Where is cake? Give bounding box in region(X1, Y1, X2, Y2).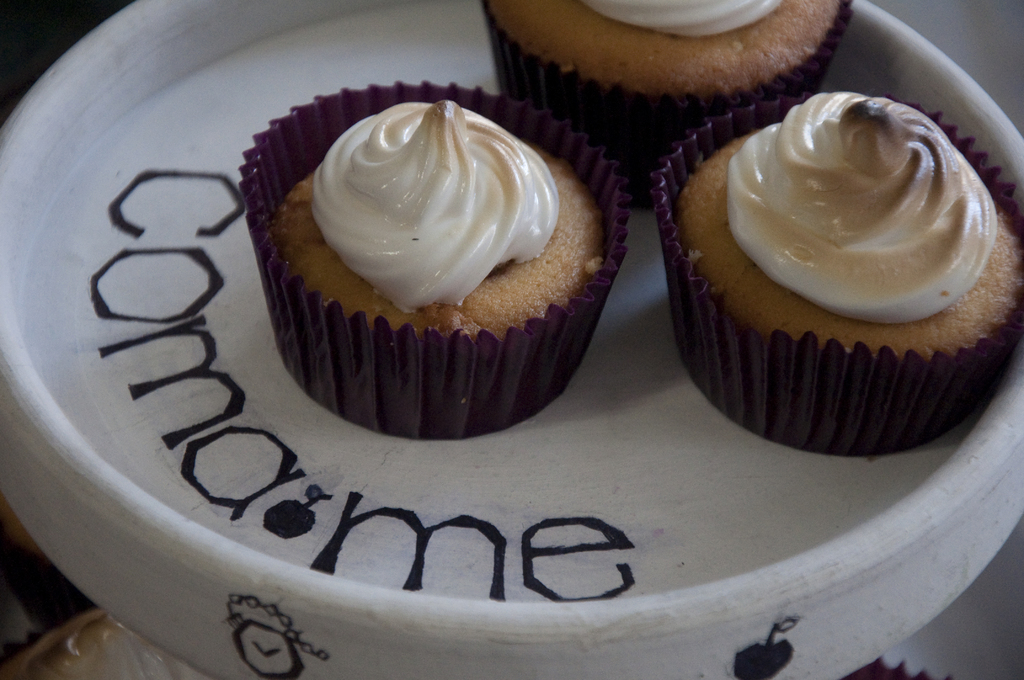
region(676, 88, 1020, 463).
